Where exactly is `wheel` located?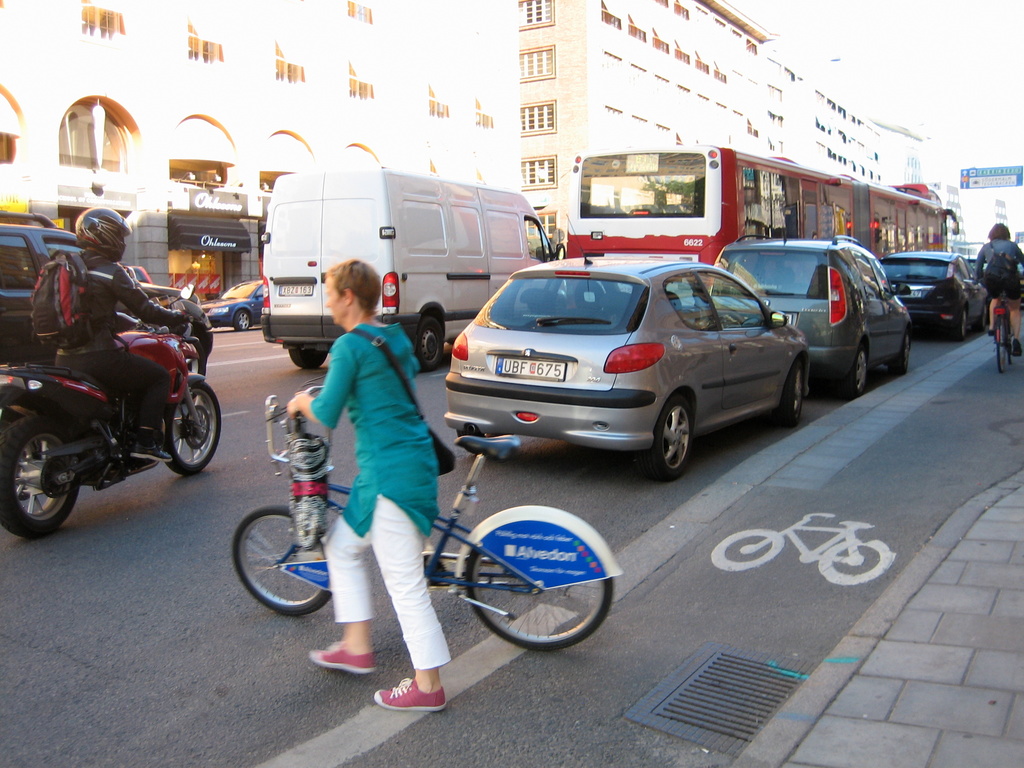
Its bounding box is box(287, 349, 329, 373).
